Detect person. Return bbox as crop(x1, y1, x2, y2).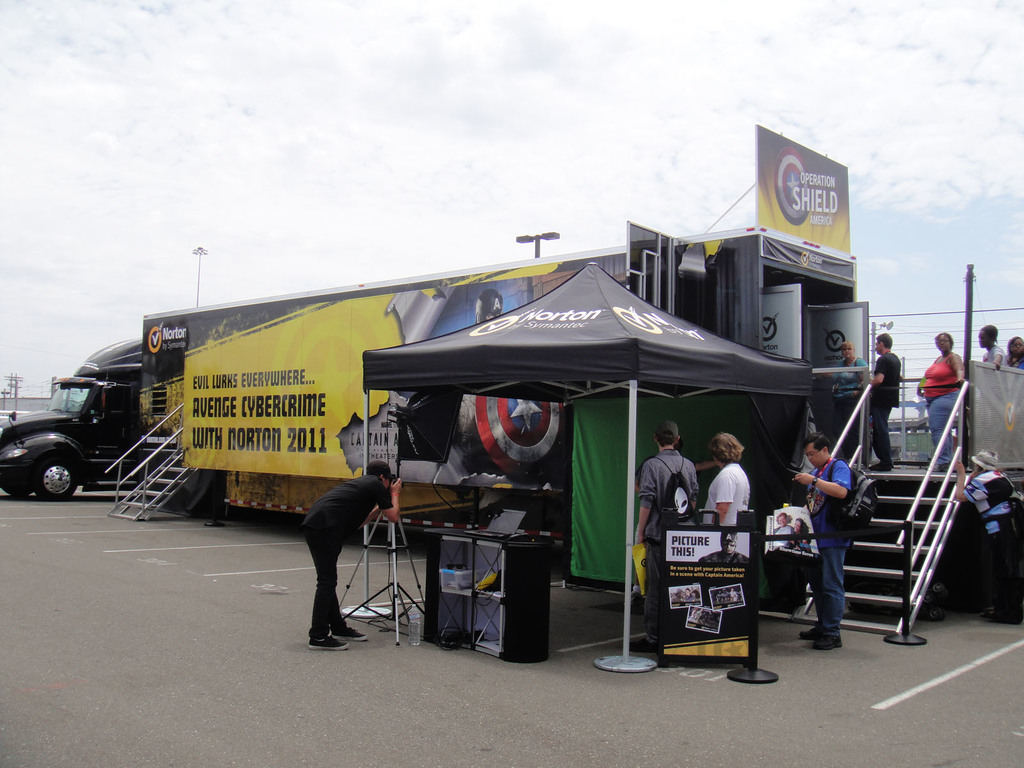
crop(791, 433, 857, 662).
